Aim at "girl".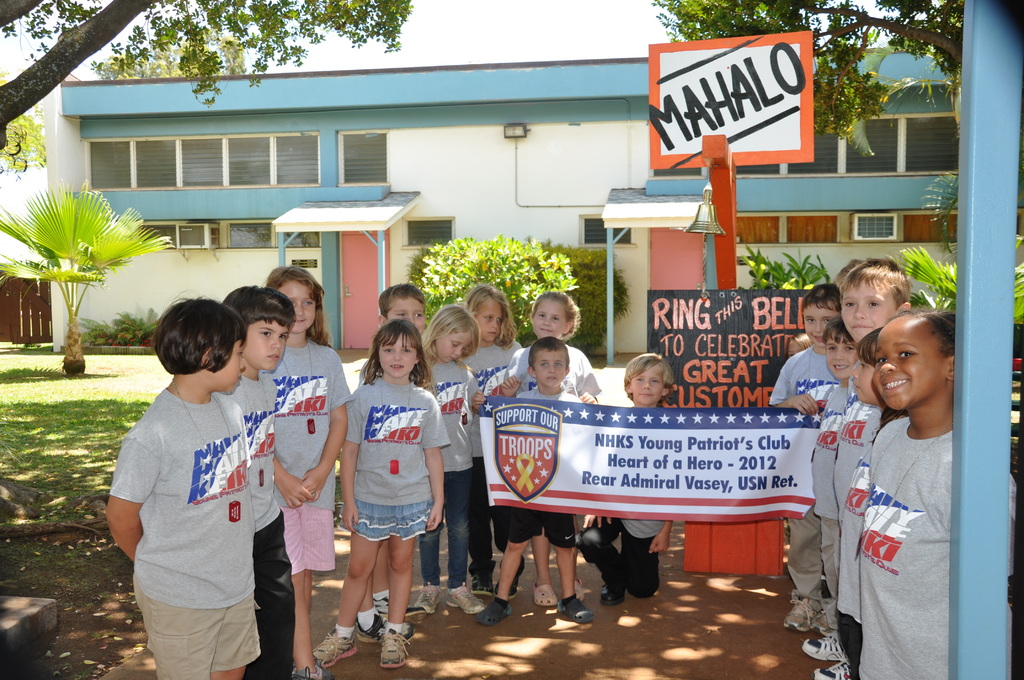
Aimed at detection(856, 307, 1015, 679).
